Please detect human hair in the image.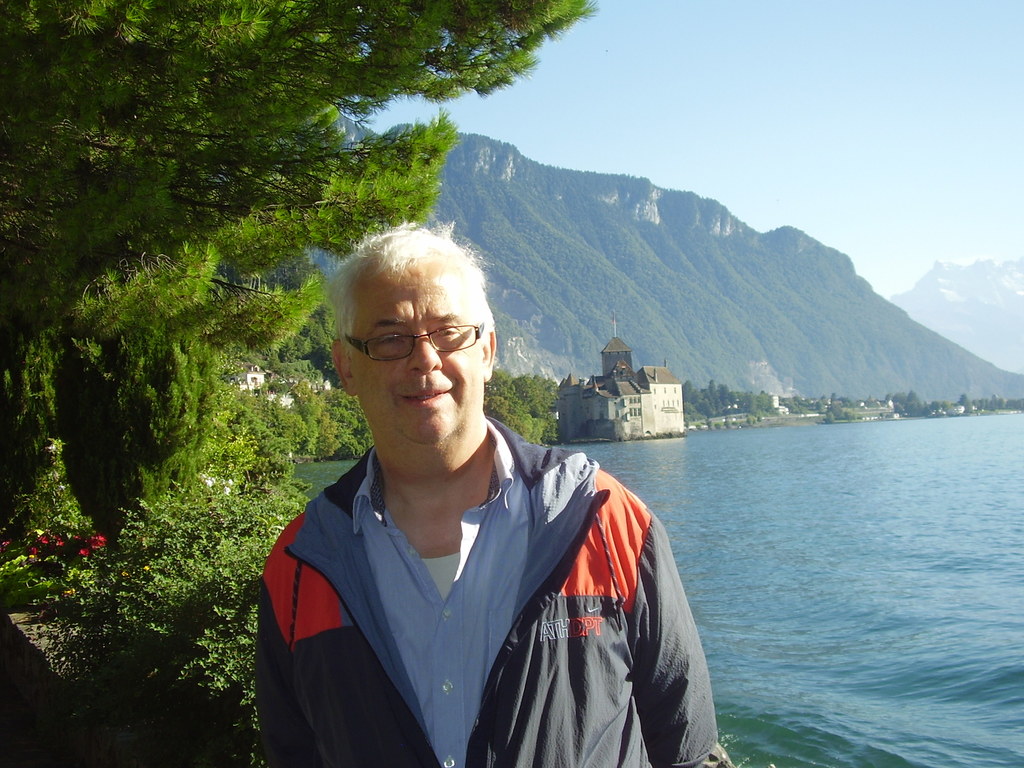
pyautogui.locateOnScreen(339, 234, 480, 337).
